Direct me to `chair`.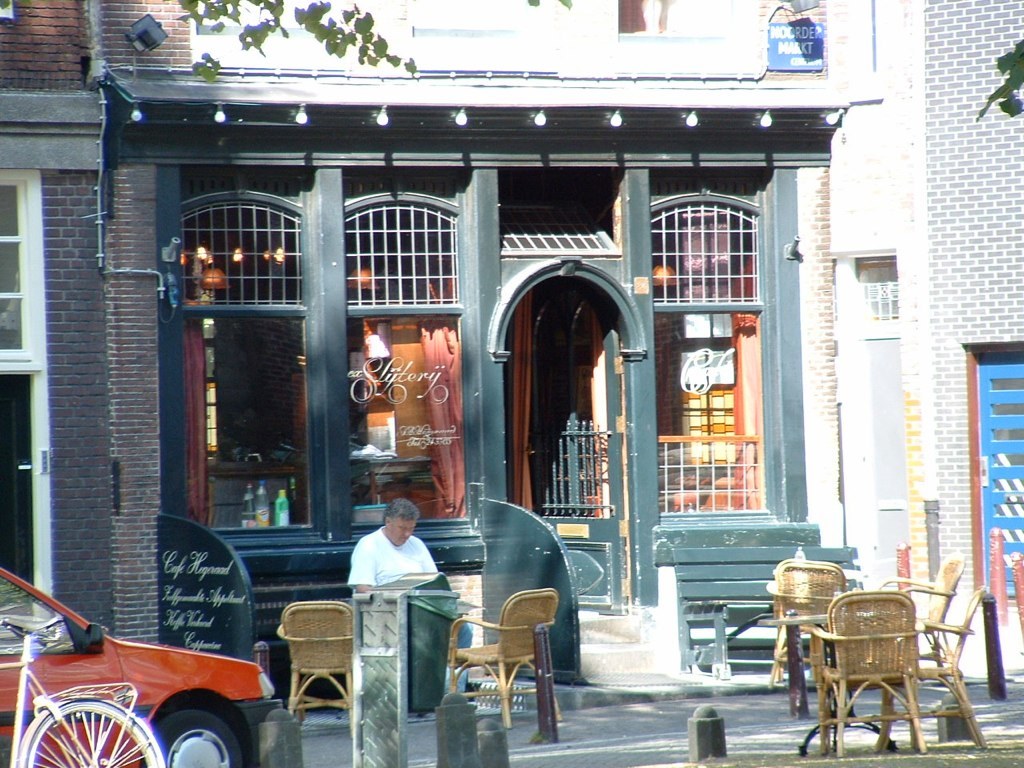
Direction: 284, 604, 349, 741.
